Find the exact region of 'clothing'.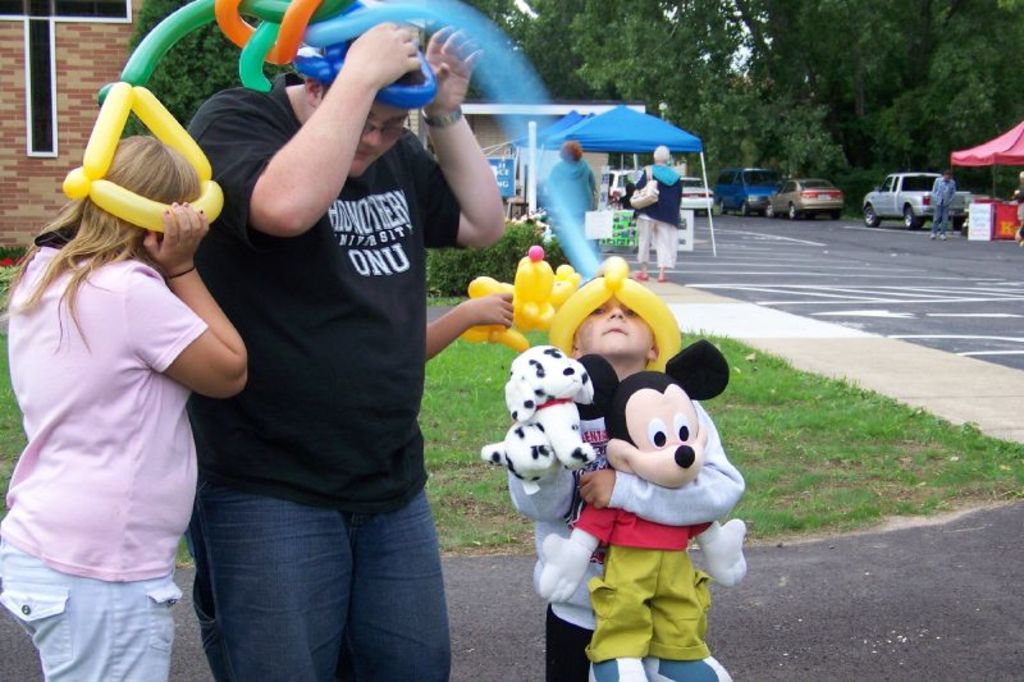
Exact region: box=[627, 163, 685, 267].
